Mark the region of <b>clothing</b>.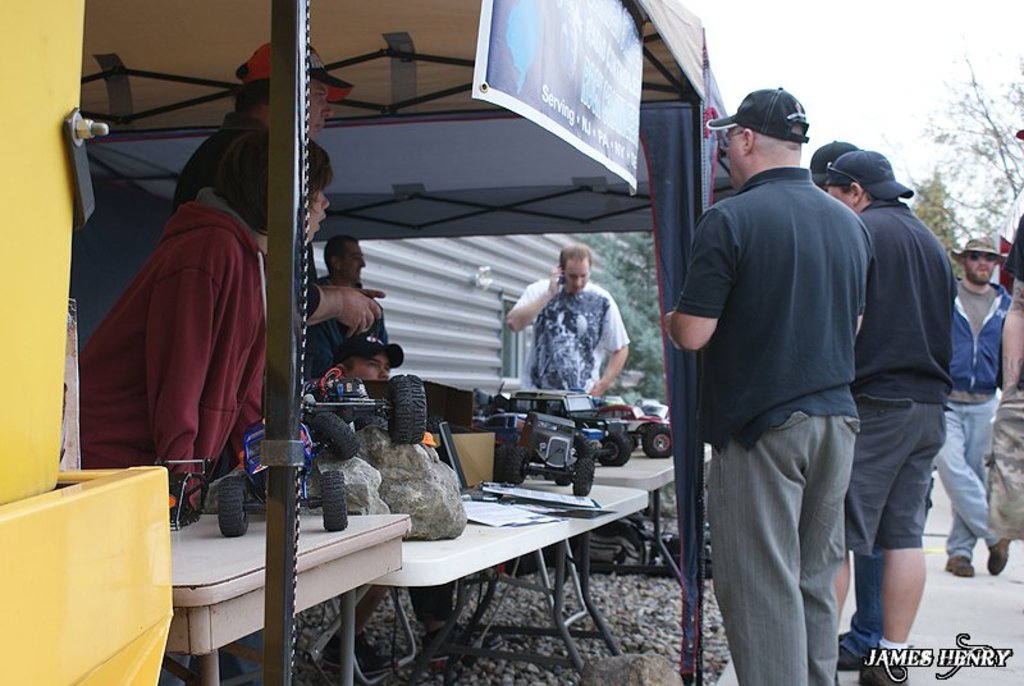
Region: [left=840, top=546, right=887, bottom=662].
